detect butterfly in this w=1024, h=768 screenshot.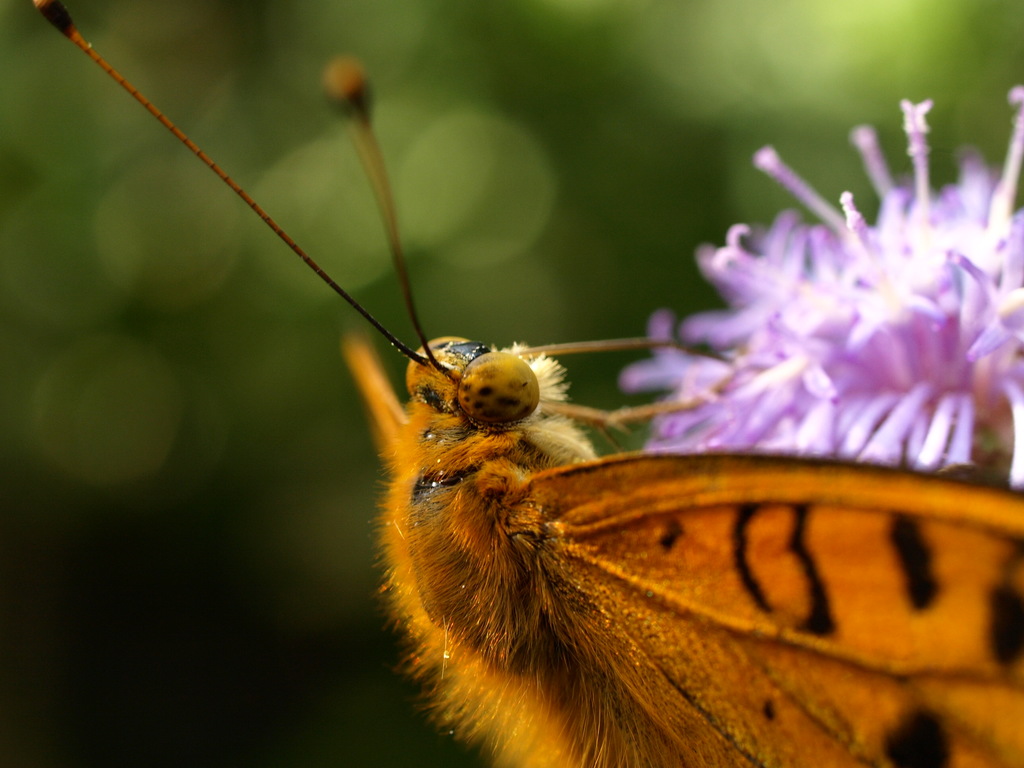
Detection: [25,51,1023,747].
